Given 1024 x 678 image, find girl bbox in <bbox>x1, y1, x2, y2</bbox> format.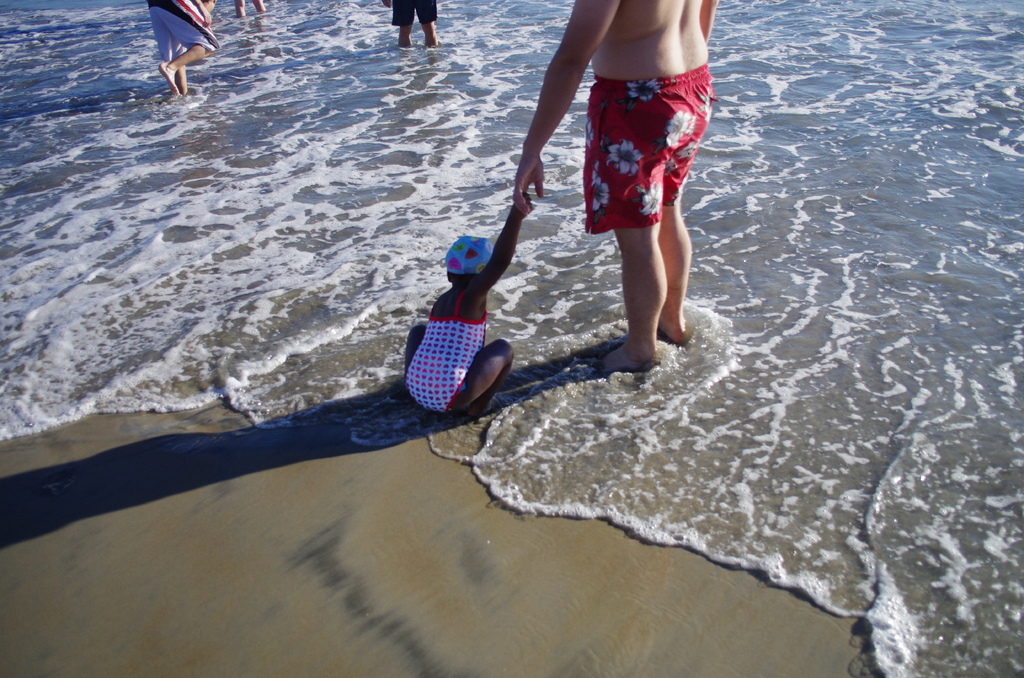
<bbox>404, 197, 528, 419</bbox>.
